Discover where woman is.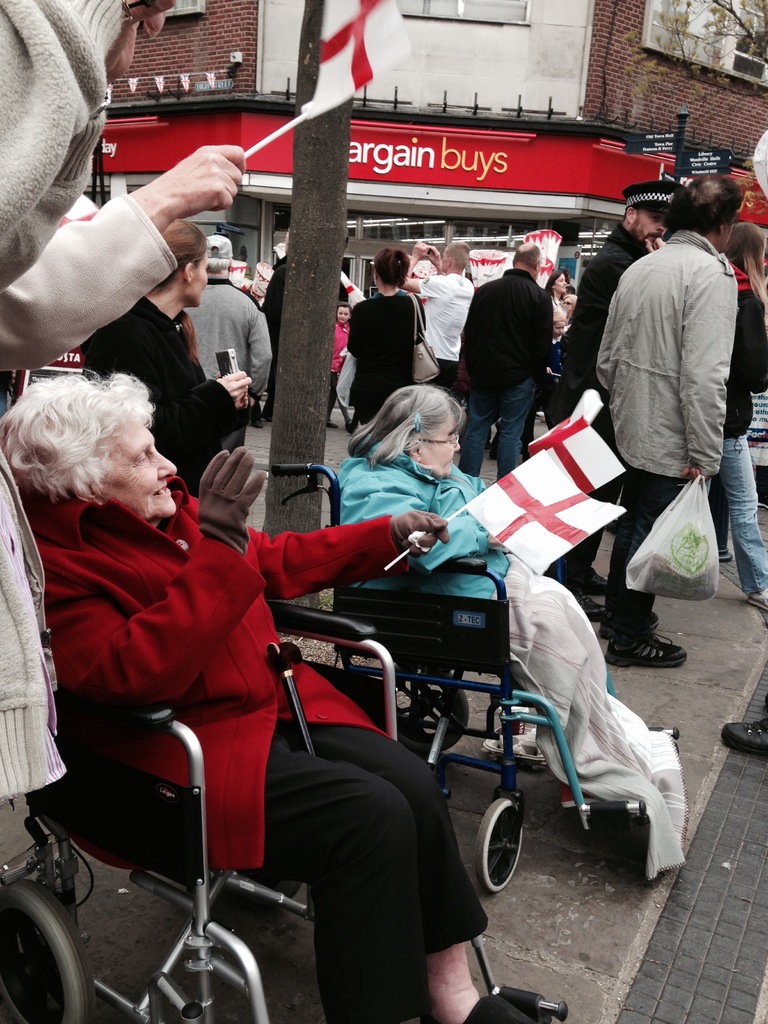
Discovered at bbox=(0, 371, 543, 1023).
